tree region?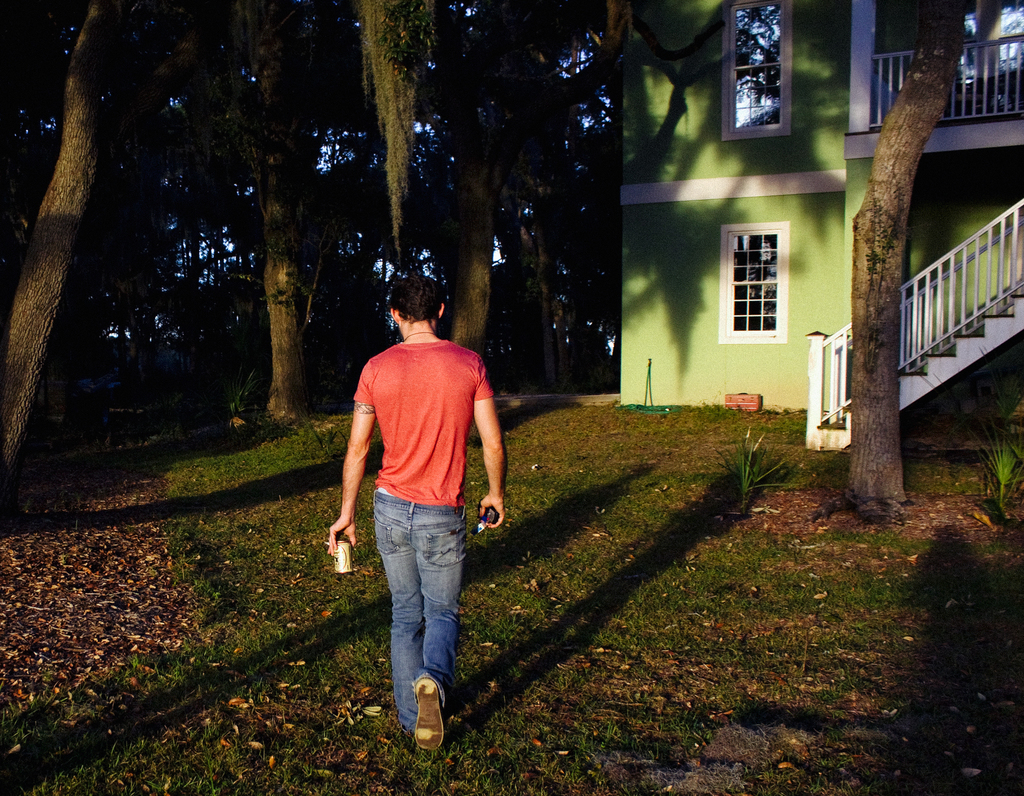
region(193, 0, 330, 426)
